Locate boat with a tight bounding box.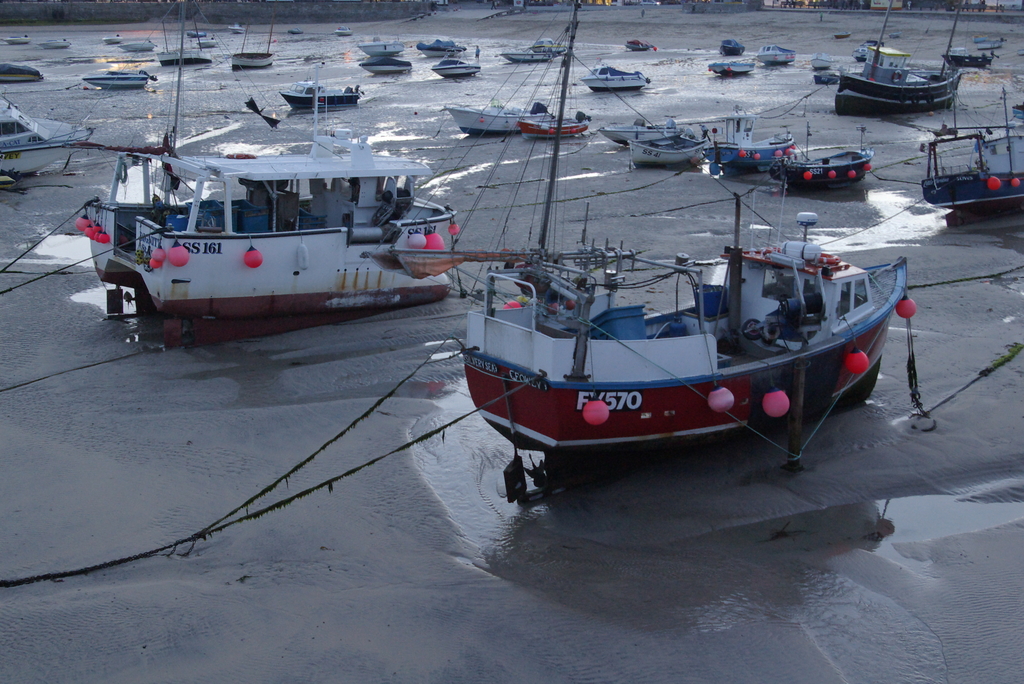
<bbox>0, 95, 85, 174</bbox>.
